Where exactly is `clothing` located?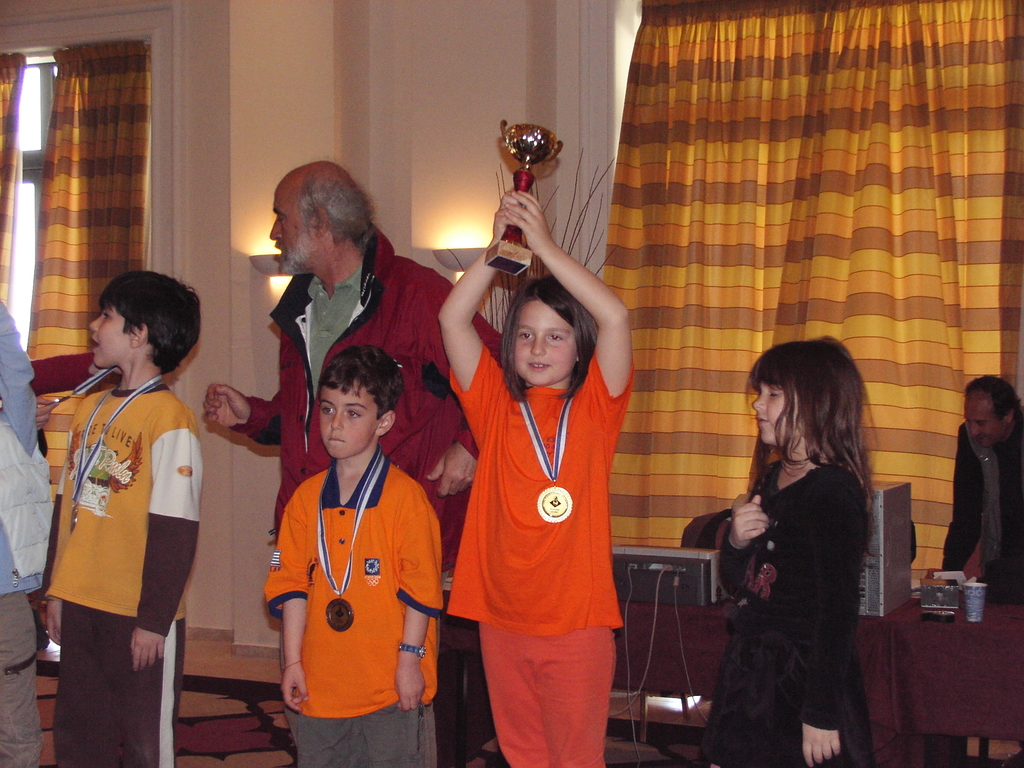
Its bounding box is 946 374 1023 597.
